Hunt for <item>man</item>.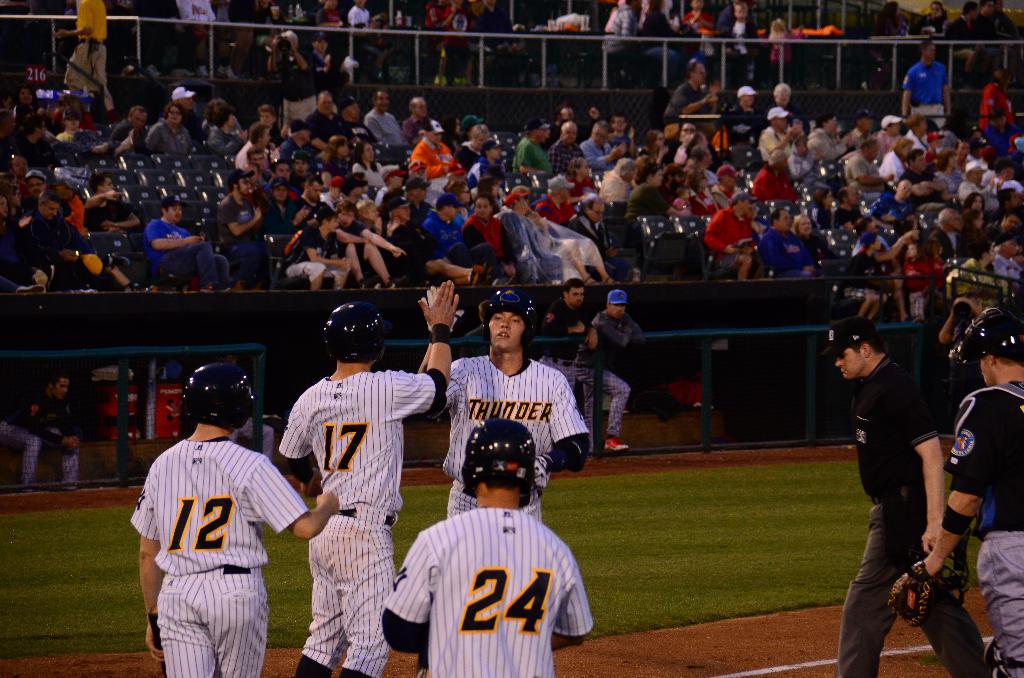
Hunted down at (760,80,806,128).
